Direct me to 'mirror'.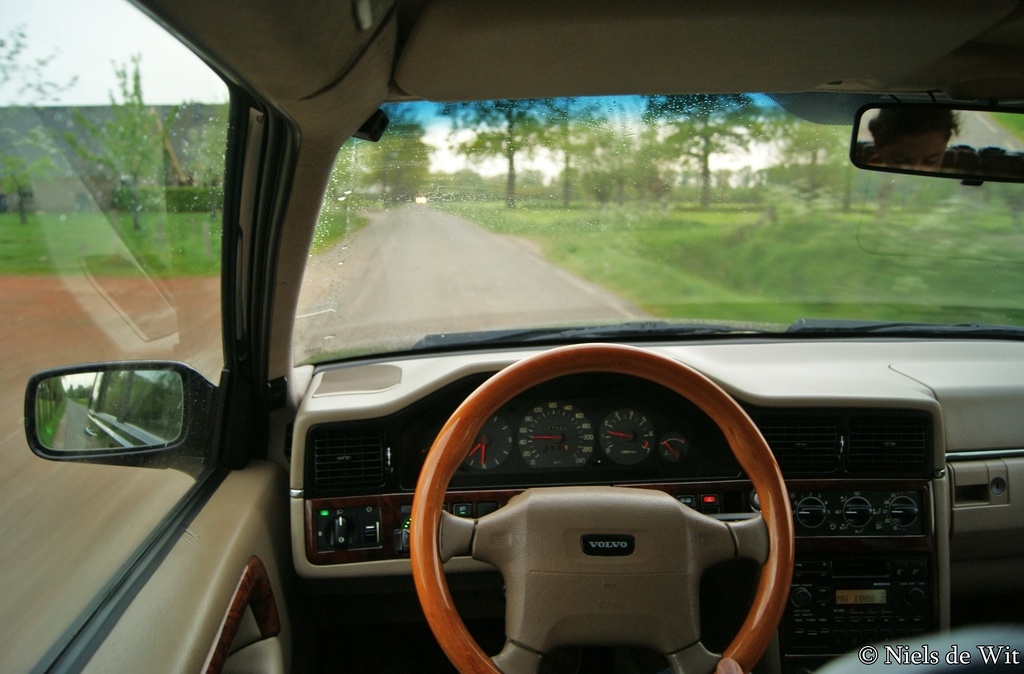
Direction: select_region(853, 109, 1023, 181).
